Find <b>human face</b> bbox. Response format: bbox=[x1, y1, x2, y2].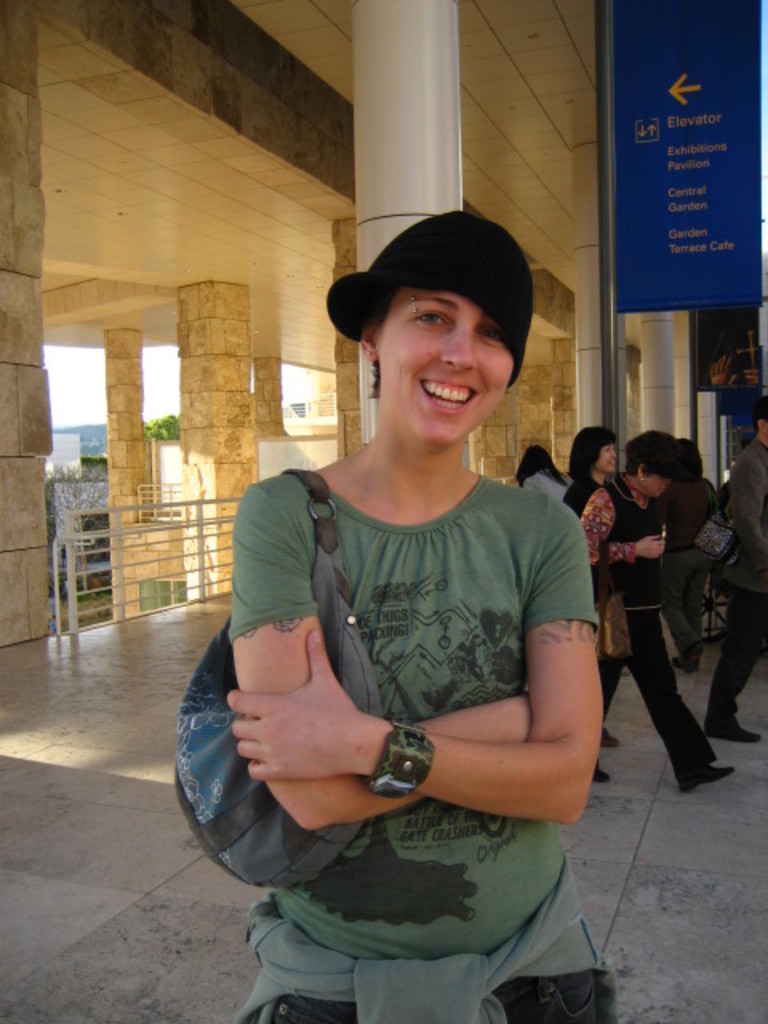
bbox=[602, 446, 616, 474].
